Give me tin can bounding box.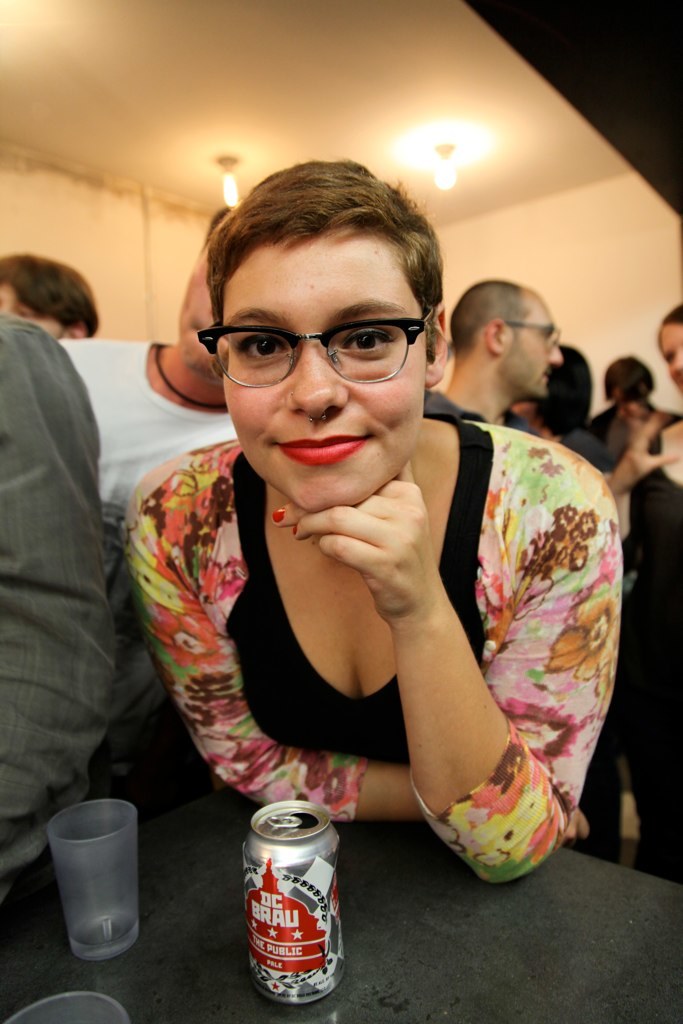
238 804 344 1008.
